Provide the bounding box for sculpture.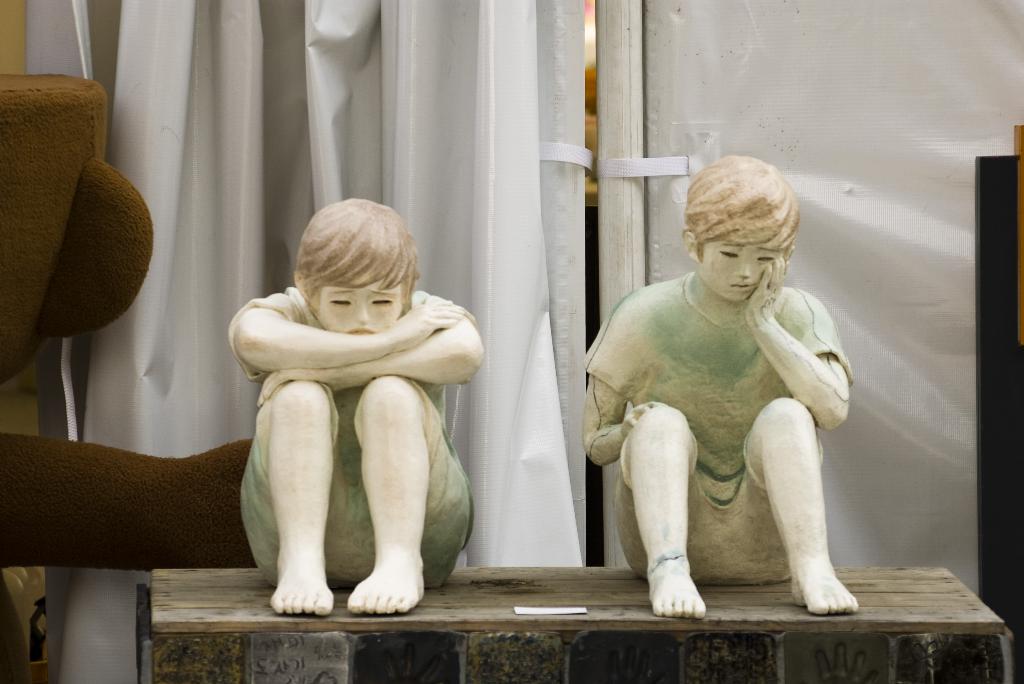
box=[566, 161, 872, 646].
